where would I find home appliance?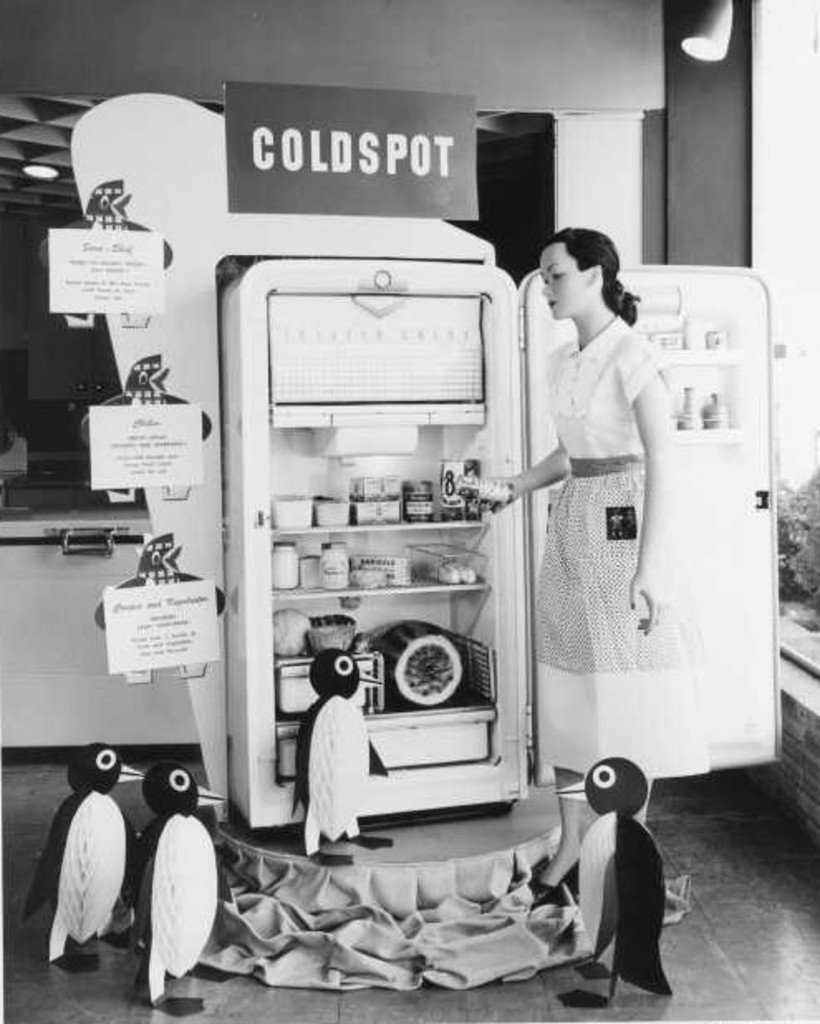
At 209:159:732:918.
